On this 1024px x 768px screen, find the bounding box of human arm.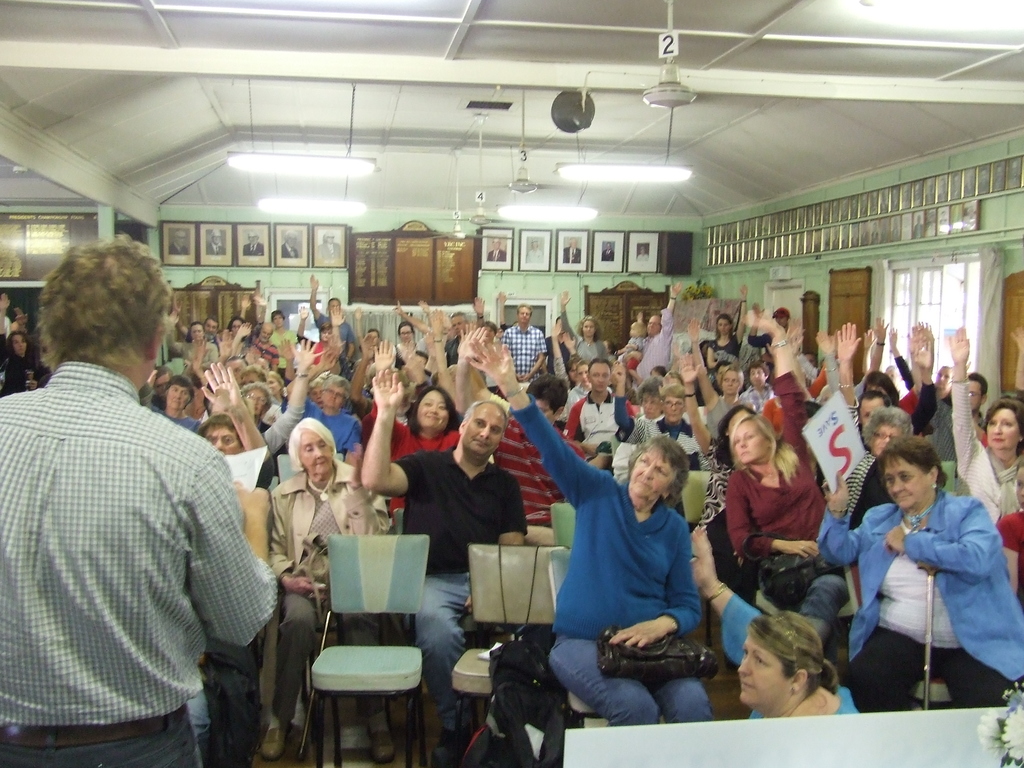
Bounding box: 259,338,328,450.
